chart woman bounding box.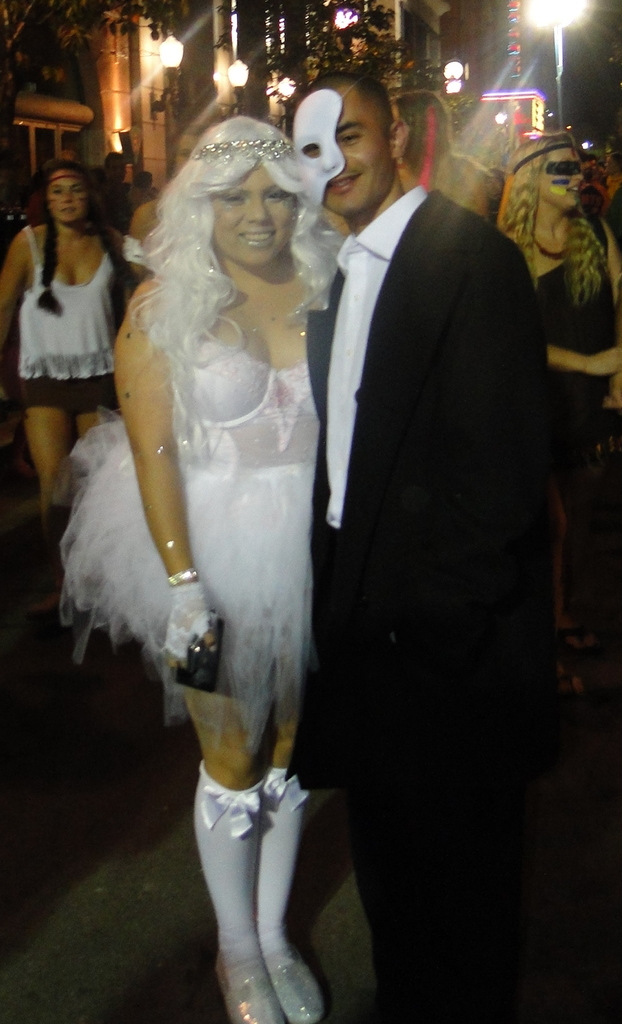
Charted: Rect(63, 116, 345, 1023).
